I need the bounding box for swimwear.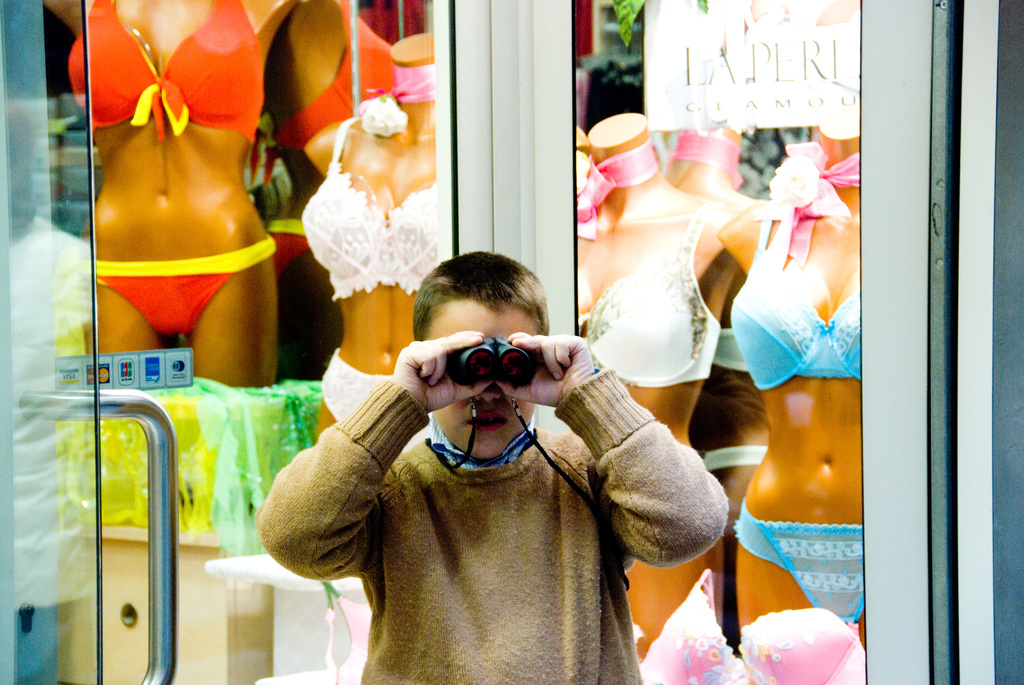
Here it is: 67, 0, 262, 145.
